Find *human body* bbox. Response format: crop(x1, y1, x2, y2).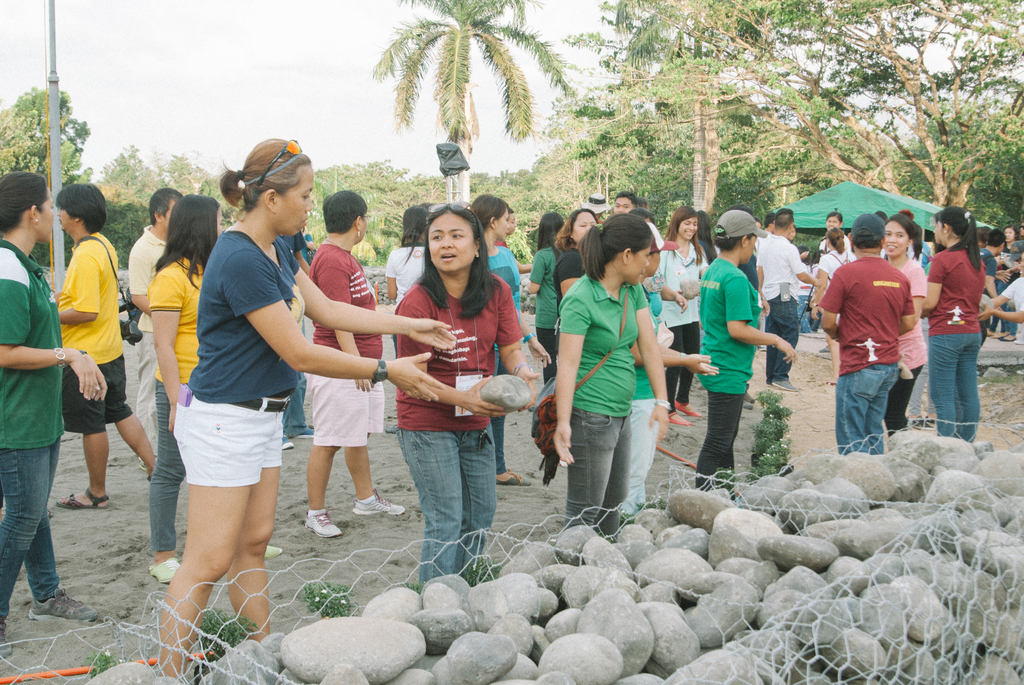
crop(703, 258, 811, 496).
